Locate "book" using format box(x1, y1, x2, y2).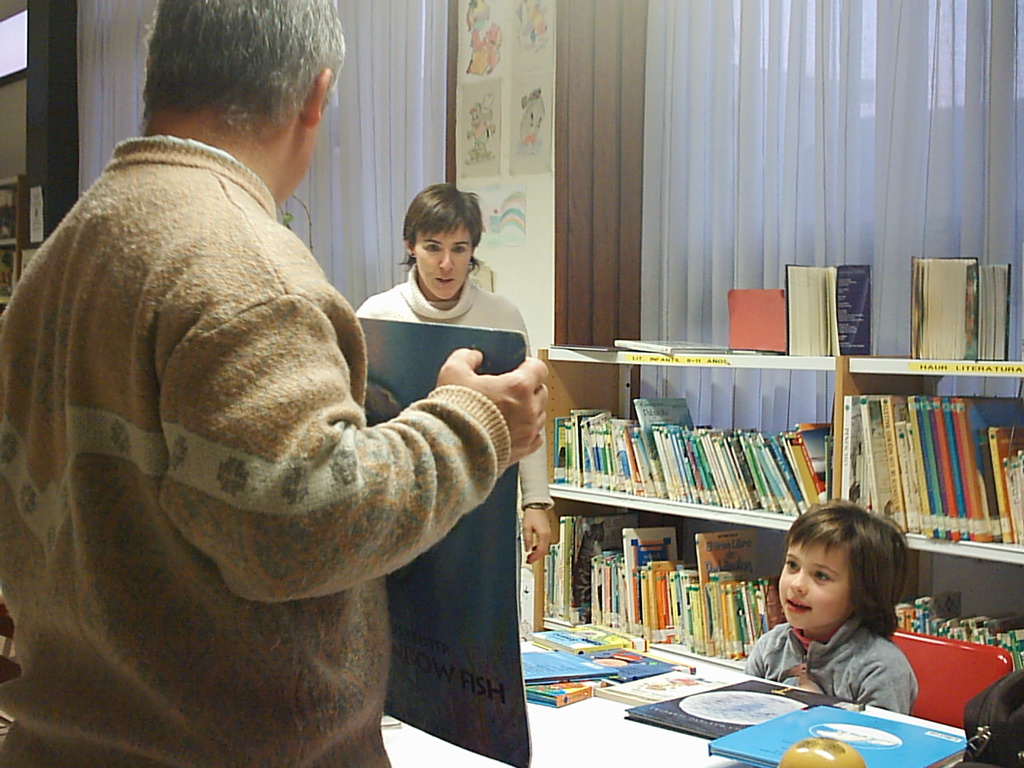
box(979, 266, 1011, 361).
